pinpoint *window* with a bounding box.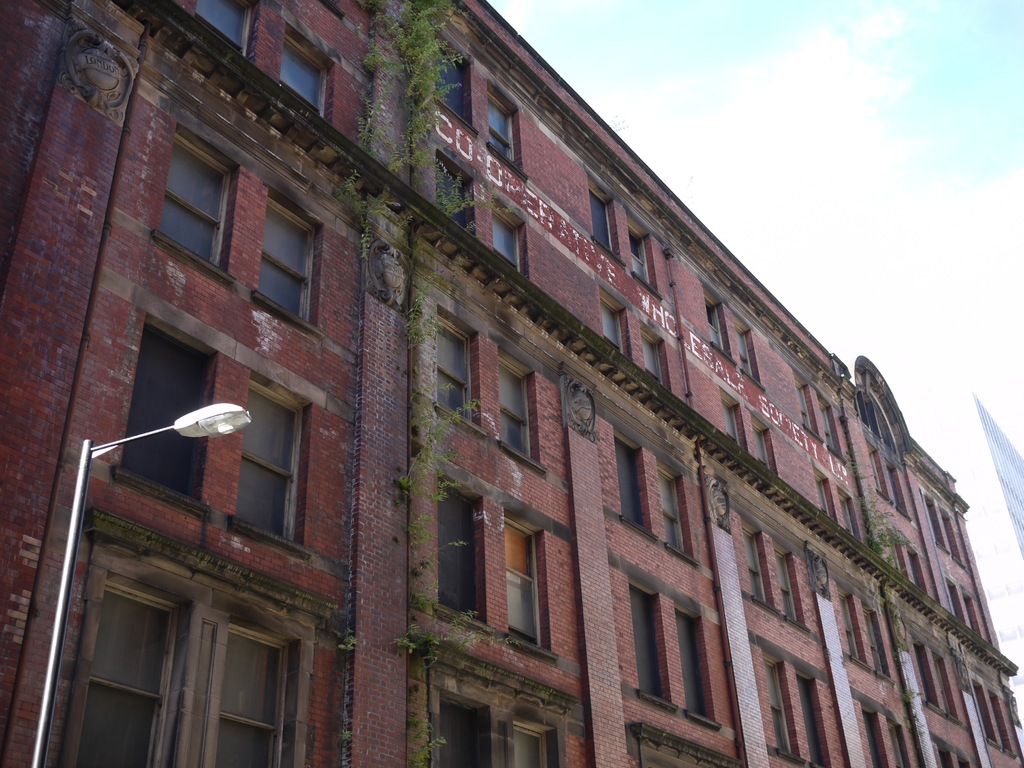
region(790, 366, 825, 450).
